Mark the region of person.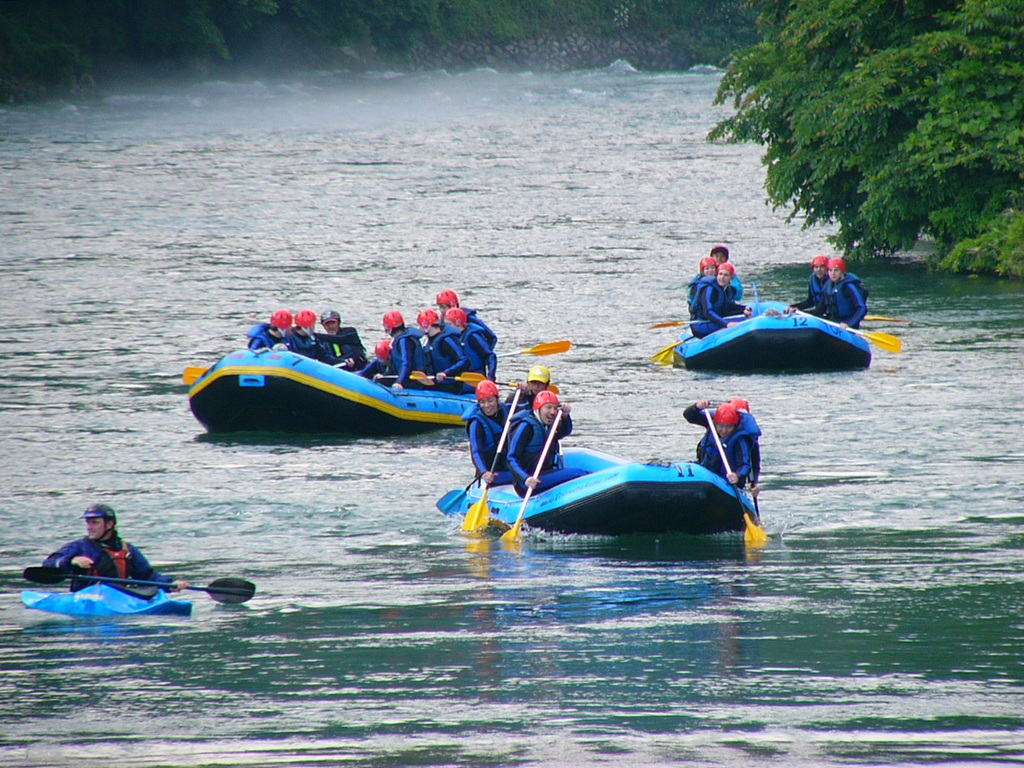
Region: <box>241,308,309,354</box>.
